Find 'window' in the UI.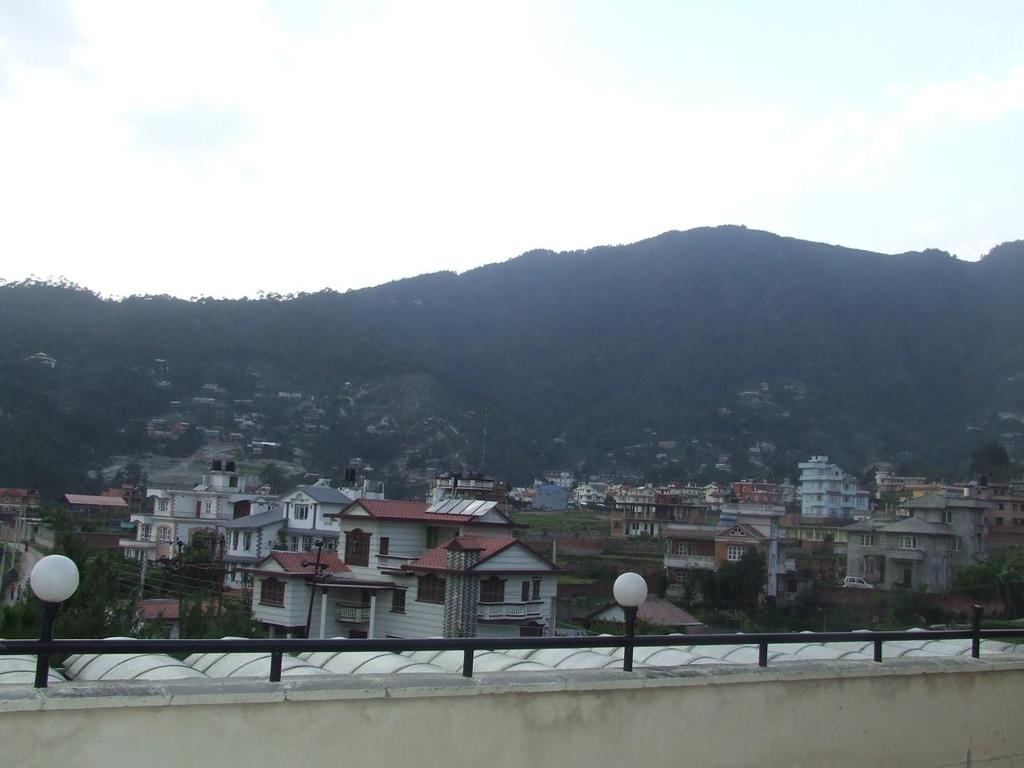
UI element at bbox(669, 567, 687, 591).
